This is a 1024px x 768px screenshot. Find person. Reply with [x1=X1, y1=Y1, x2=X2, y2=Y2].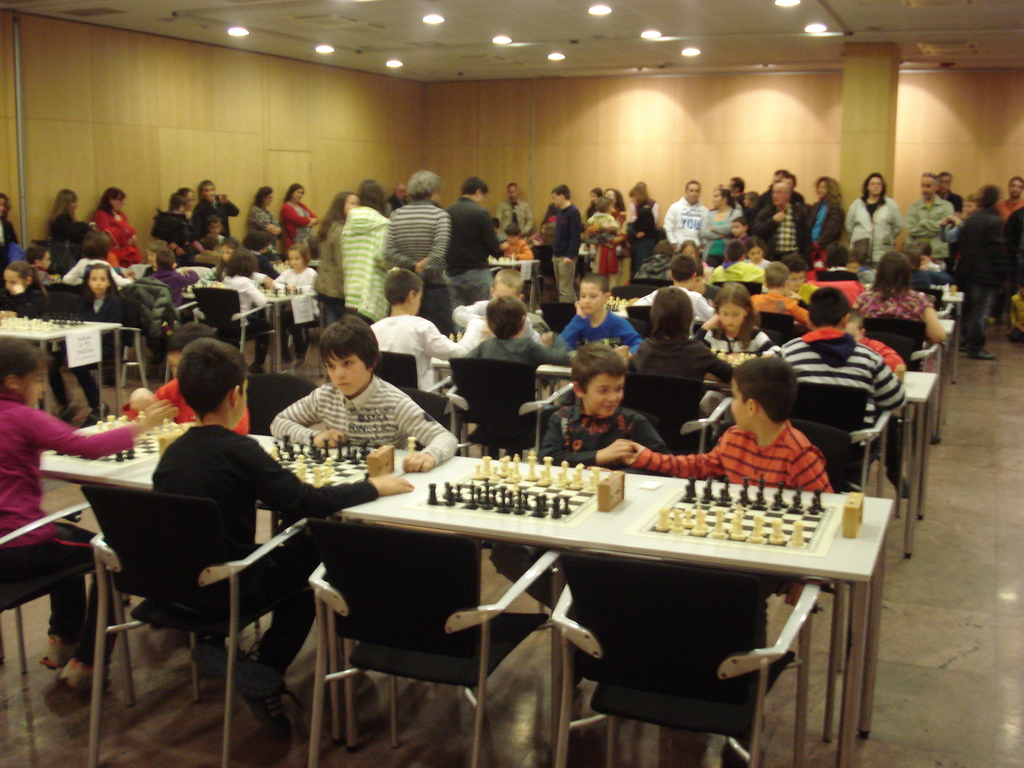
[x1=58, y1=224, x2=147, y2=285].
